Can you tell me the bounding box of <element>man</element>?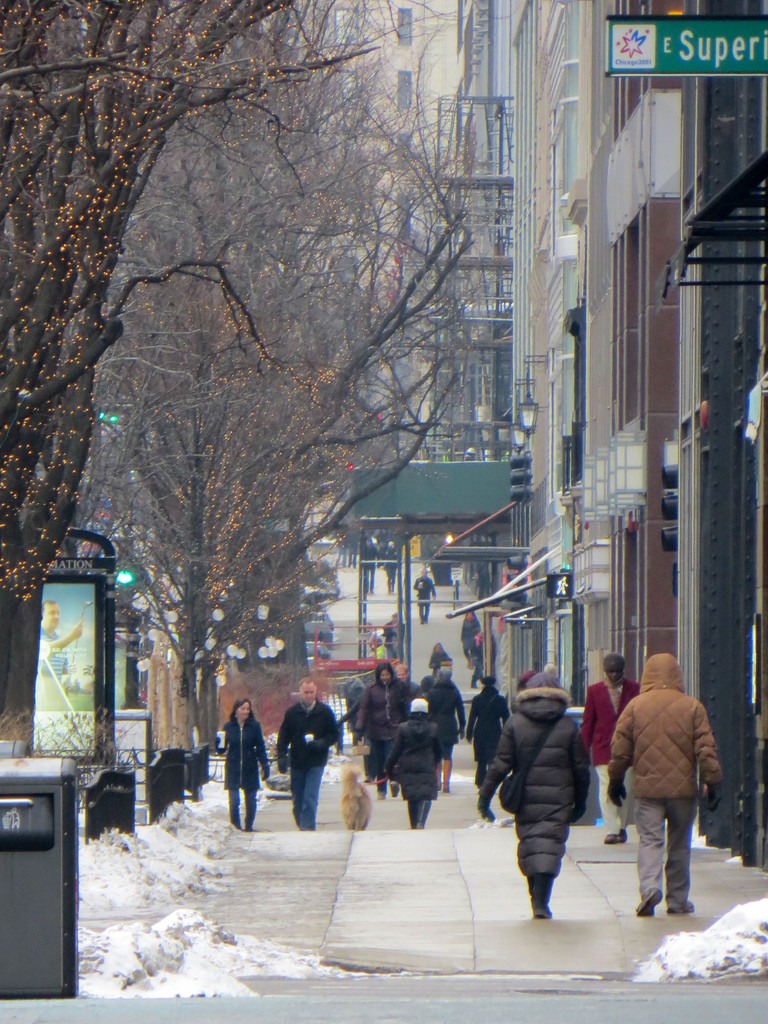
x1=280, y1=675, x2=338, y2=829.
